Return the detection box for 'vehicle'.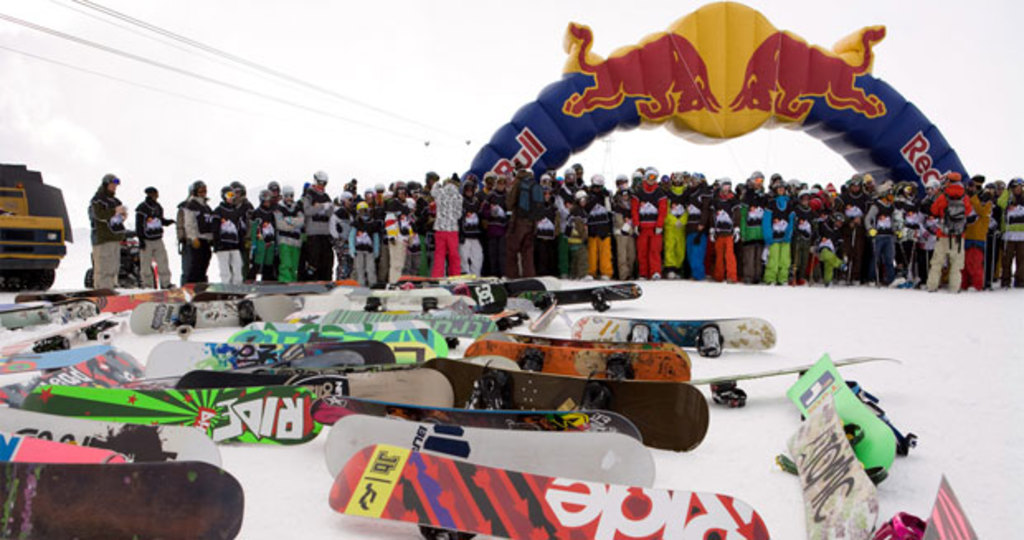
locate(0, 461, 251, 538).
